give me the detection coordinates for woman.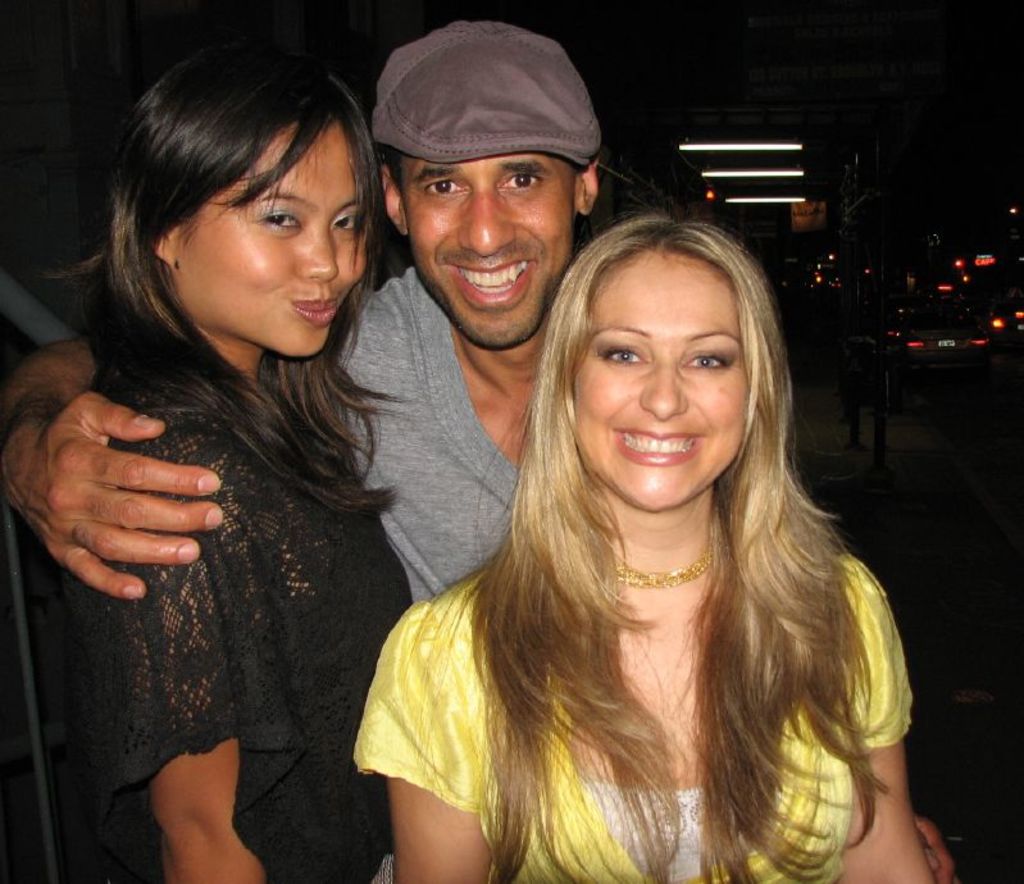
(351, 167, 928, 883).
